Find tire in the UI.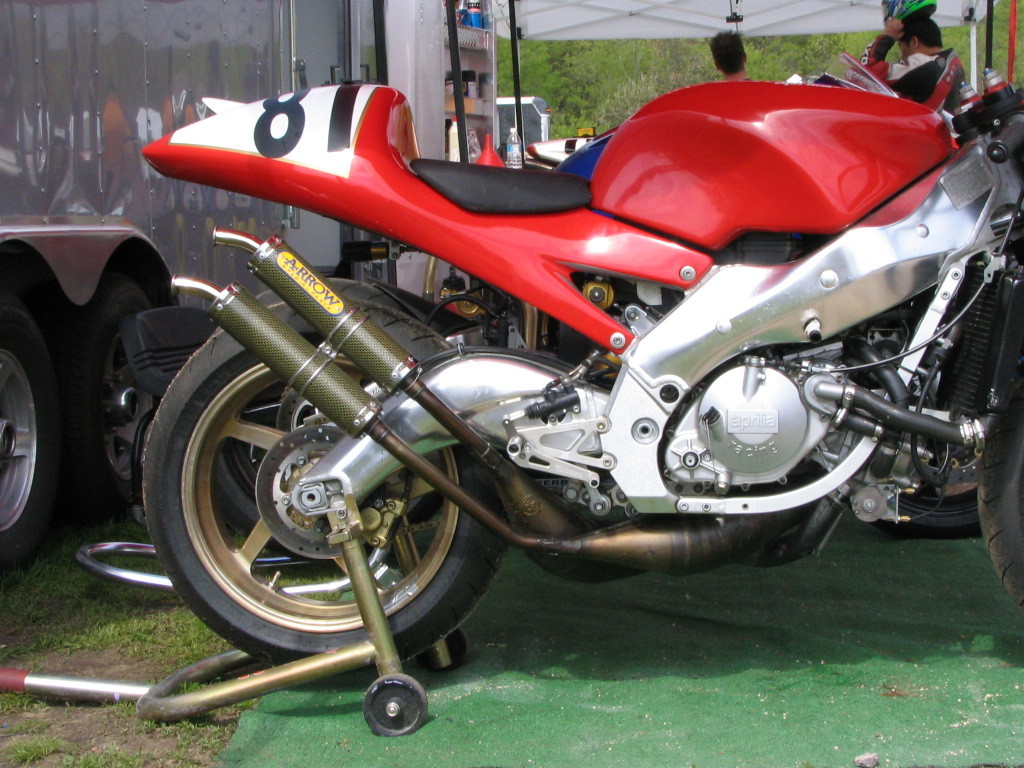
UI element at <bbox>975, 358, 1023, 609</bbox>.
